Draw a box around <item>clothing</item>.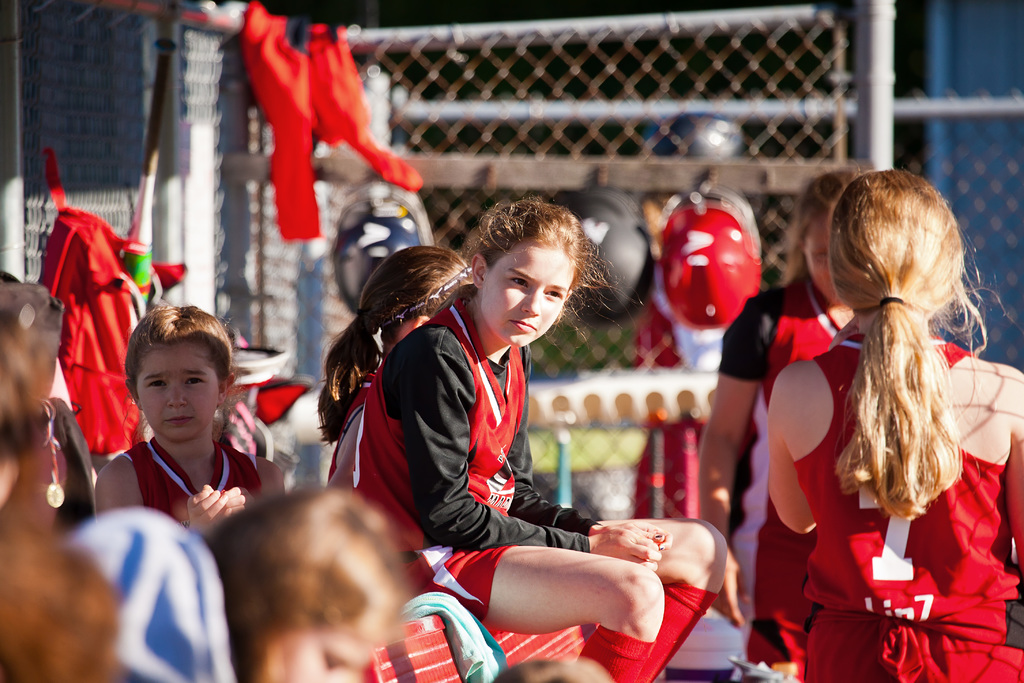
BBox(721, 278, 862, 617).
